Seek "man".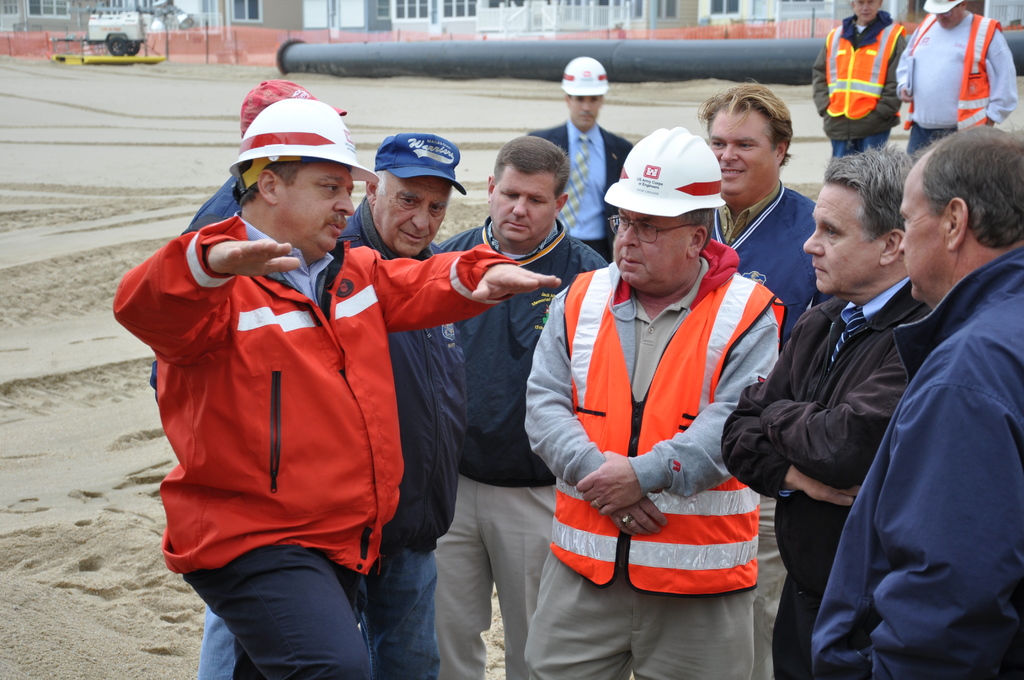
(714, 143, 930, 679).
